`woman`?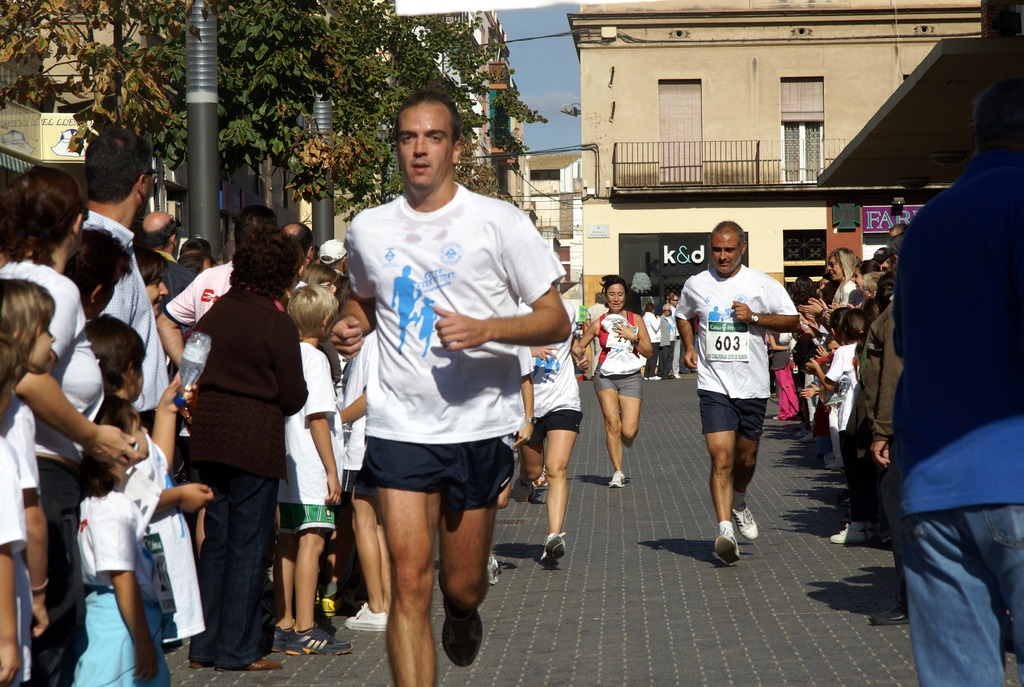
849,261,882,290
